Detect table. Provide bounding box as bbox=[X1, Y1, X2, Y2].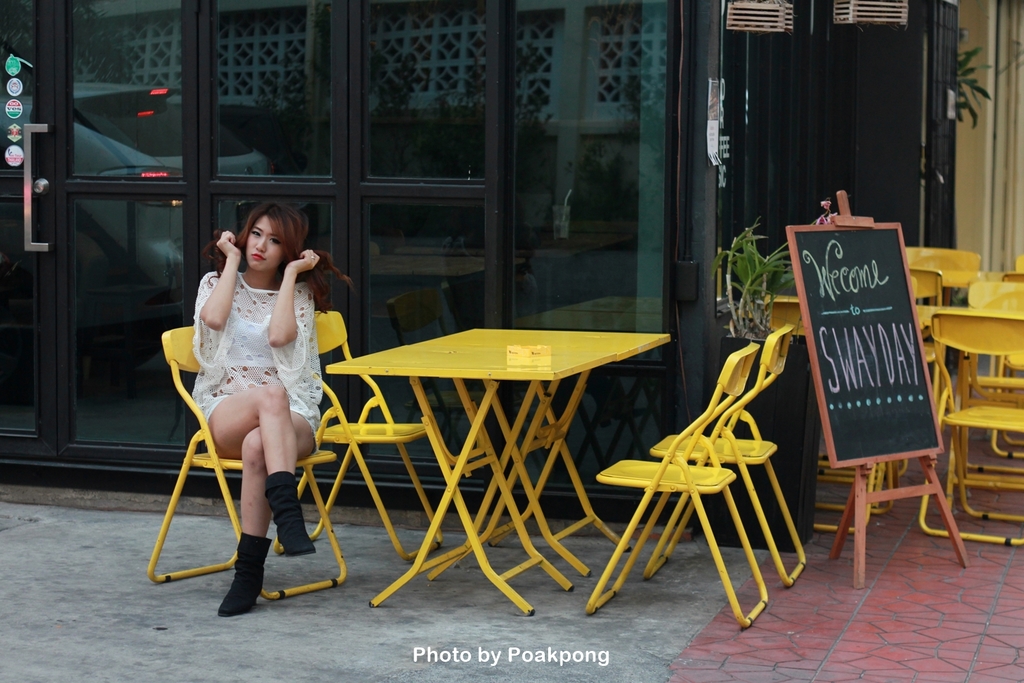
bbox=[940, 268, 1007, 305].
